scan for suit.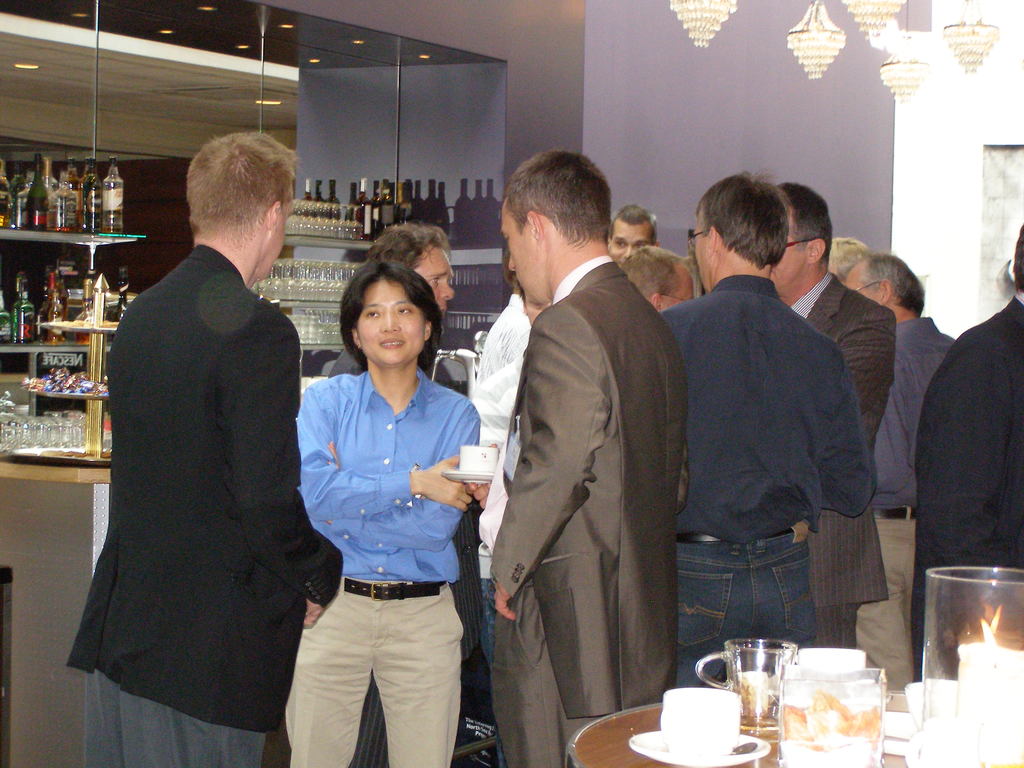
Scan result: 470:132:695:765.
